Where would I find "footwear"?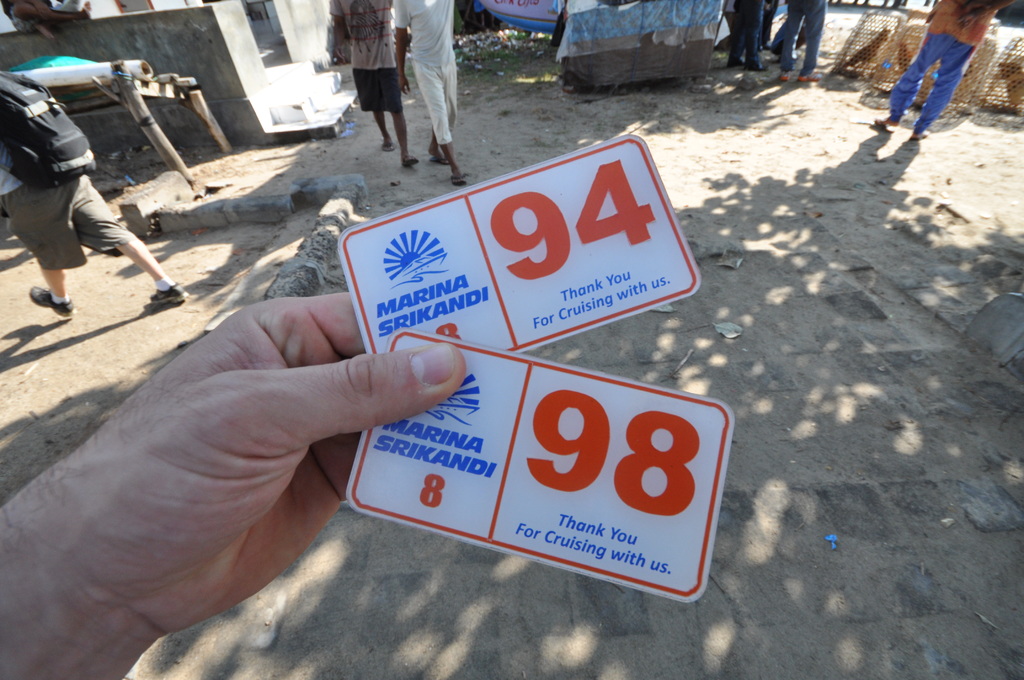
At {"left": 869, "top": 120, "right": 887, "bottom": 135}.
